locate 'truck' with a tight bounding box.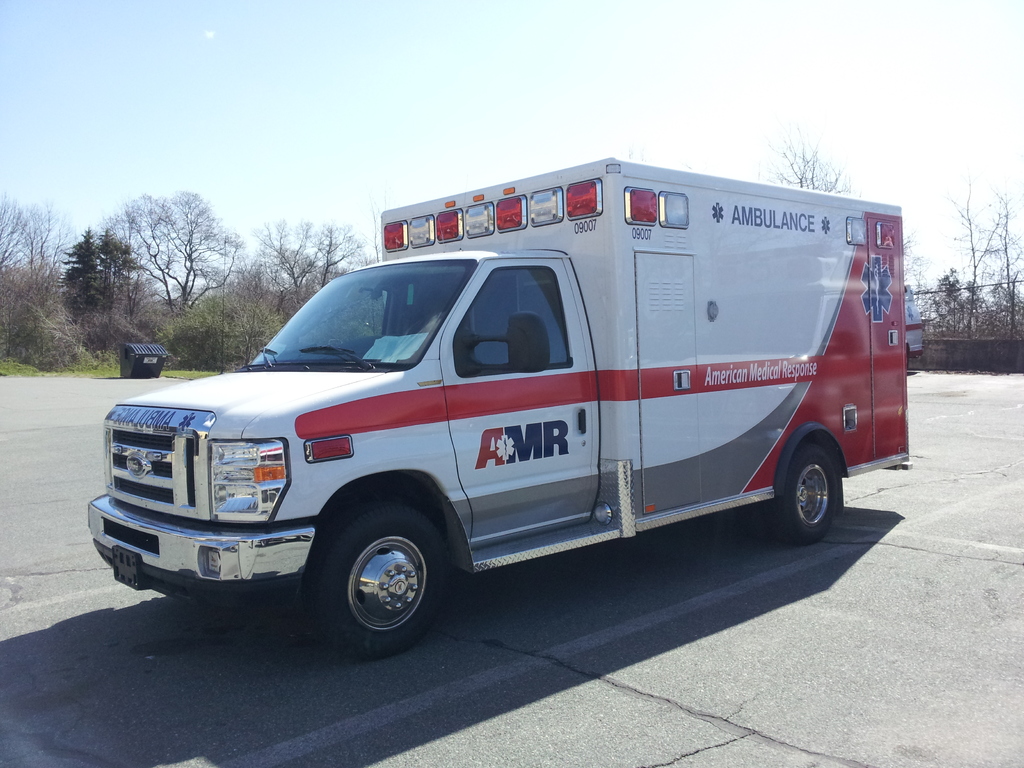
box(97, 175, 900, 657).
